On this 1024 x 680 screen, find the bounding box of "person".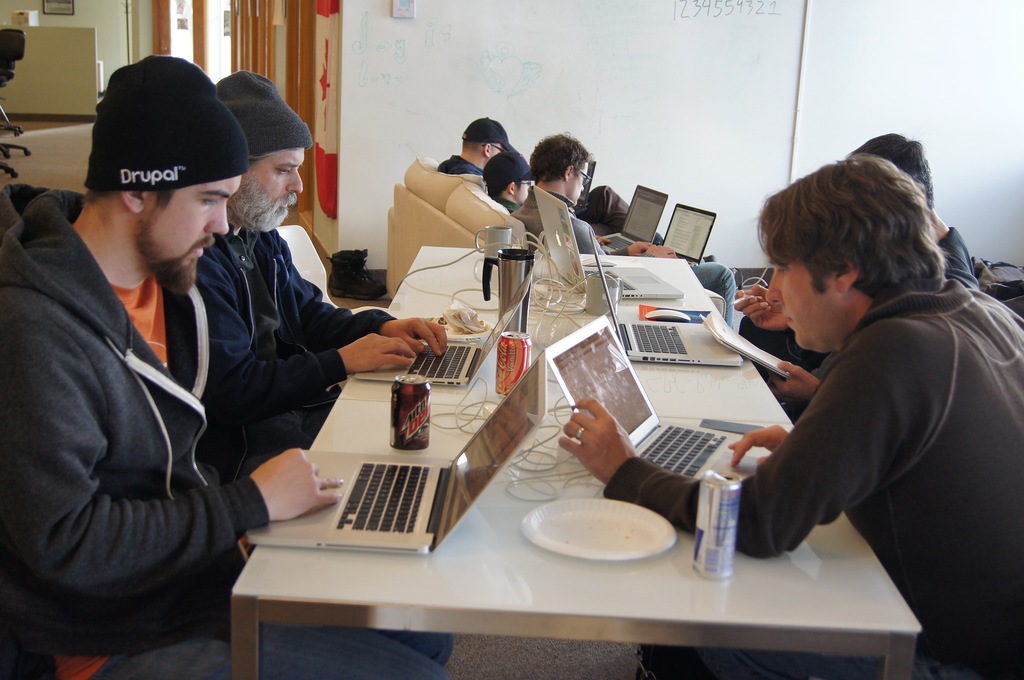
Bounding box: <box>436,113,509,176</box>.
